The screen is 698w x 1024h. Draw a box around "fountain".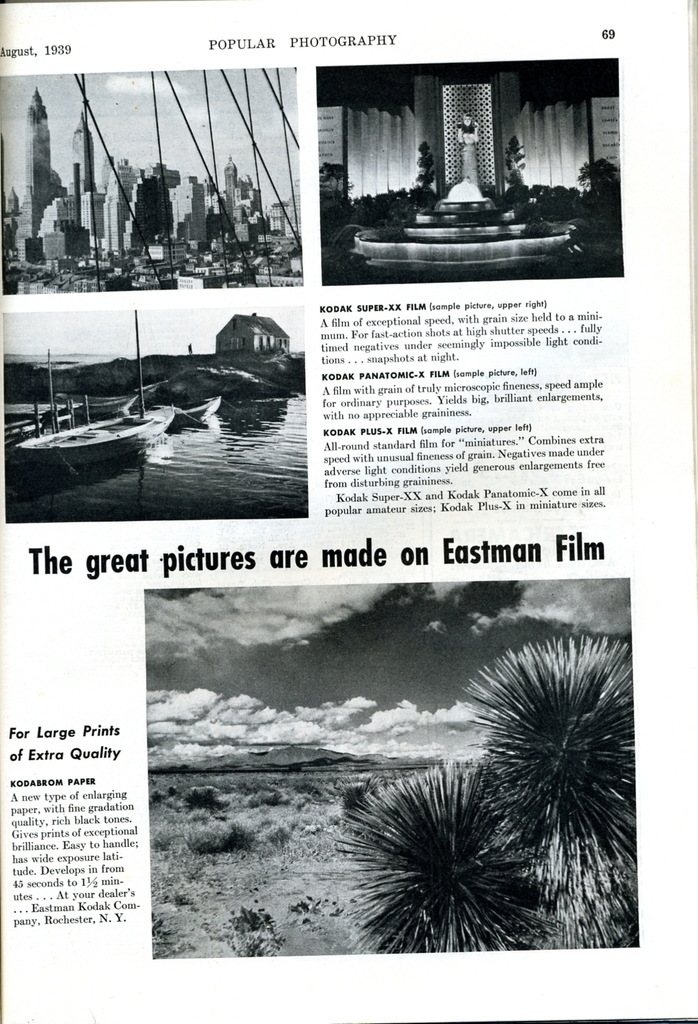
{"x1": 342, "y1": 109, "x2": 589, "y2": 273}.
